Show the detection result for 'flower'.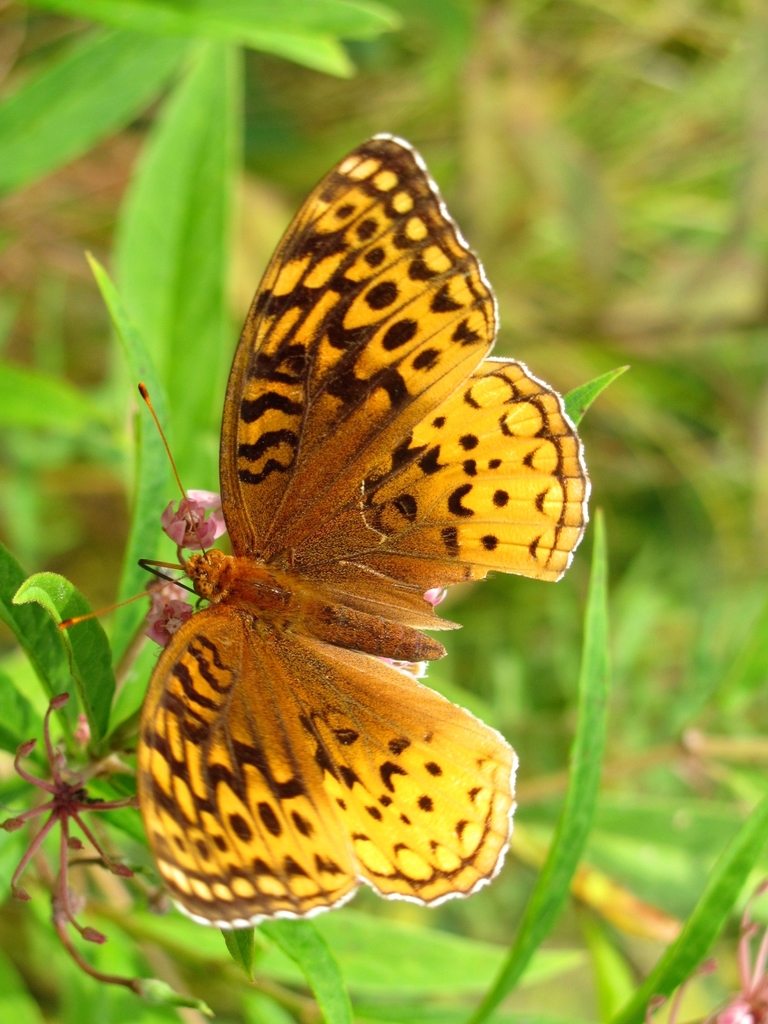
(168, 480, 213, 560).
